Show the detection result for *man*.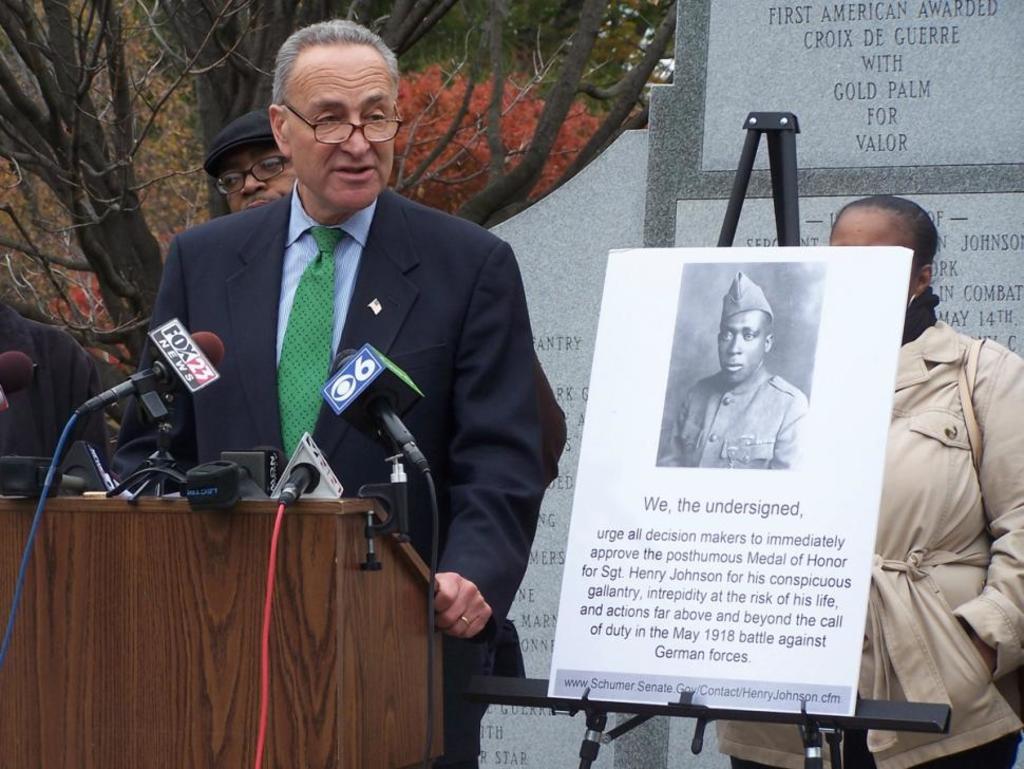
(201, 111, 572, 763).
